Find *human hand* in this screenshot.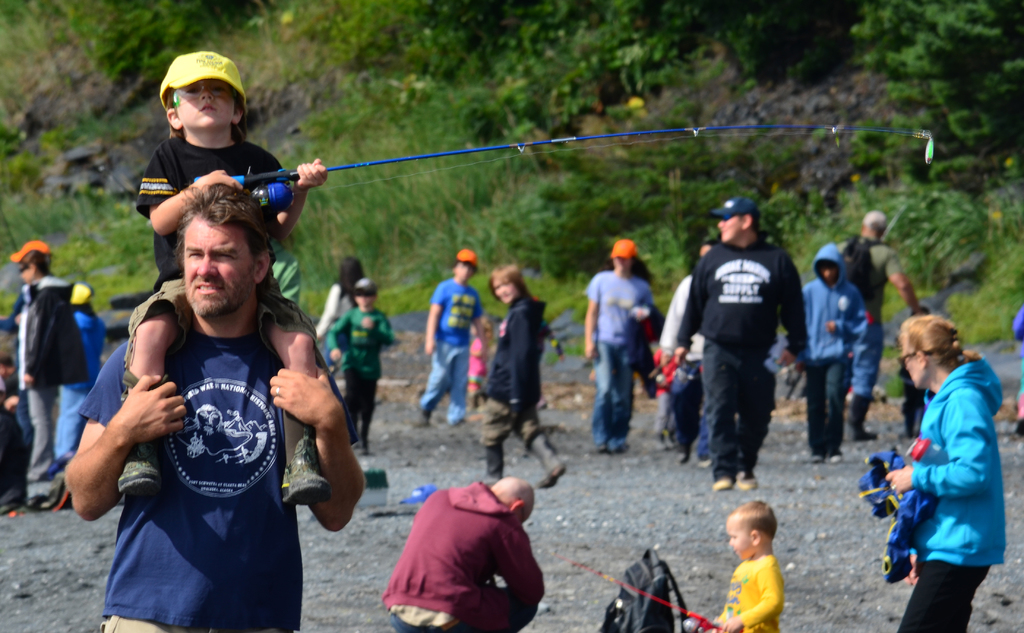
The bounding box for *human hand* is box(775, 353, 797, 370).
